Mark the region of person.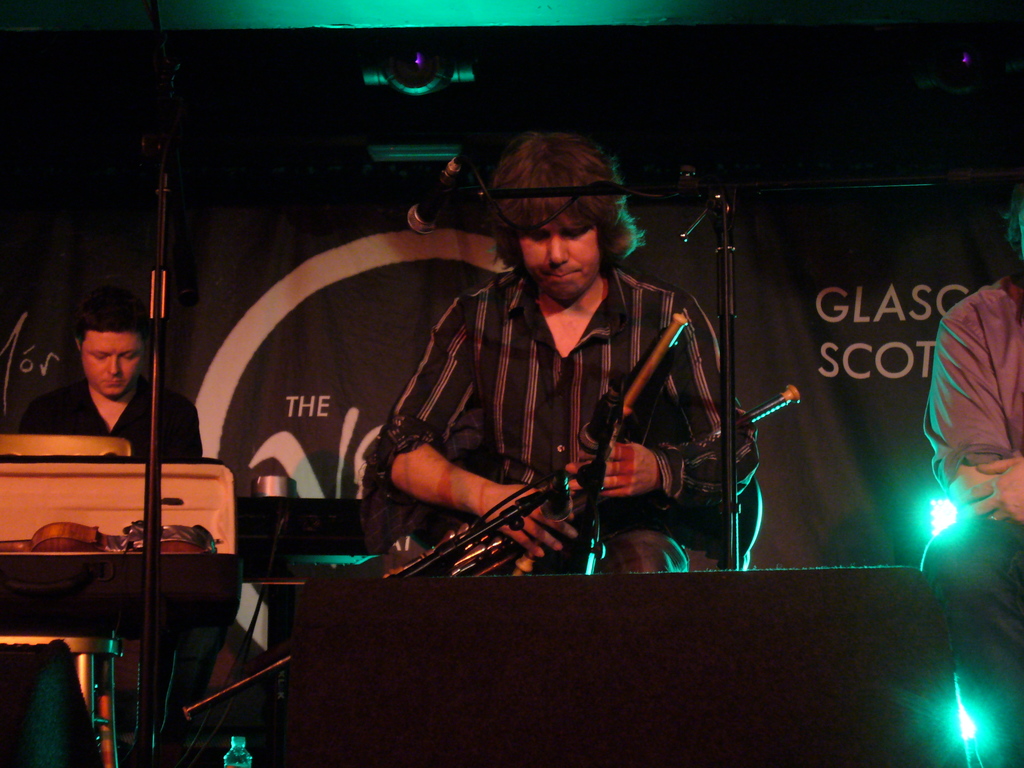
Region: [385, 129, 735, 599].
